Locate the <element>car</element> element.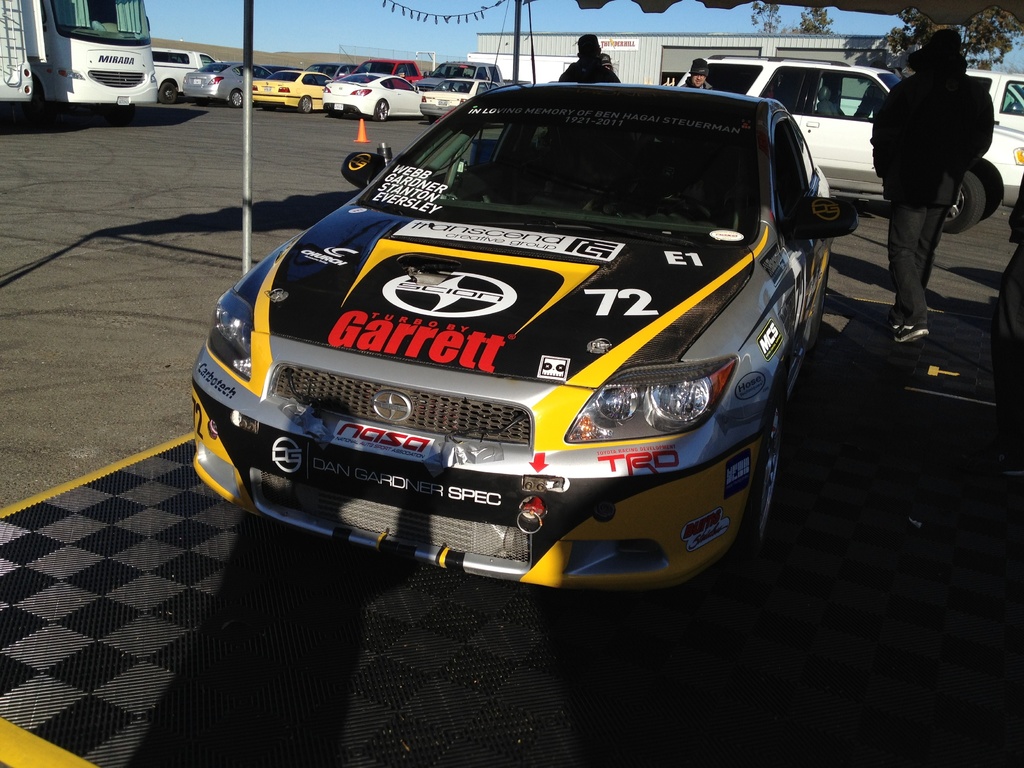
Element bbox: locate(186, 77, 858, 606).
